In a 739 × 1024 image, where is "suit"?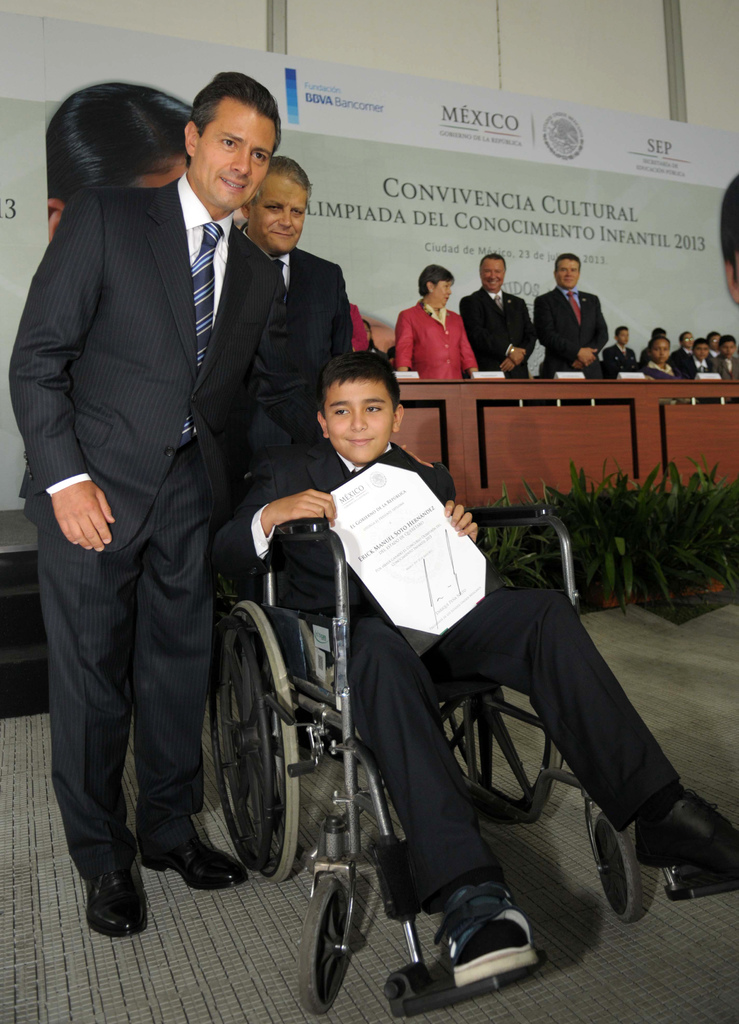
rect(709, 348, 719, 358).
